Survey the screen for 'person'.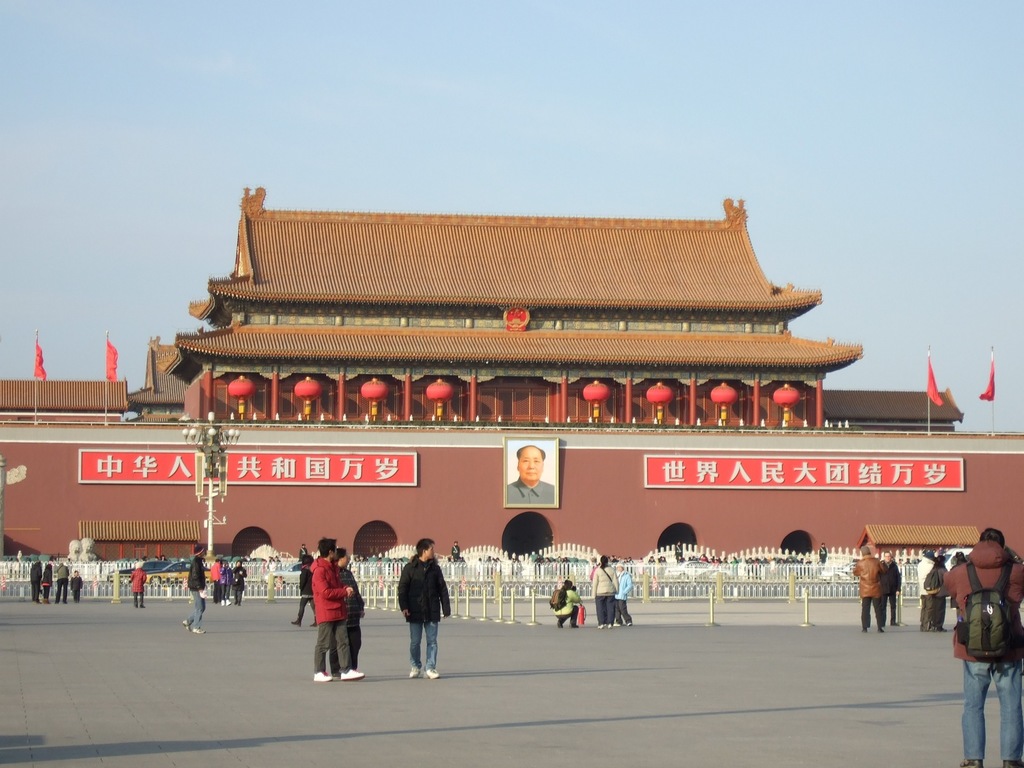
Survey found: Rect(127, 563, 147, 609).
